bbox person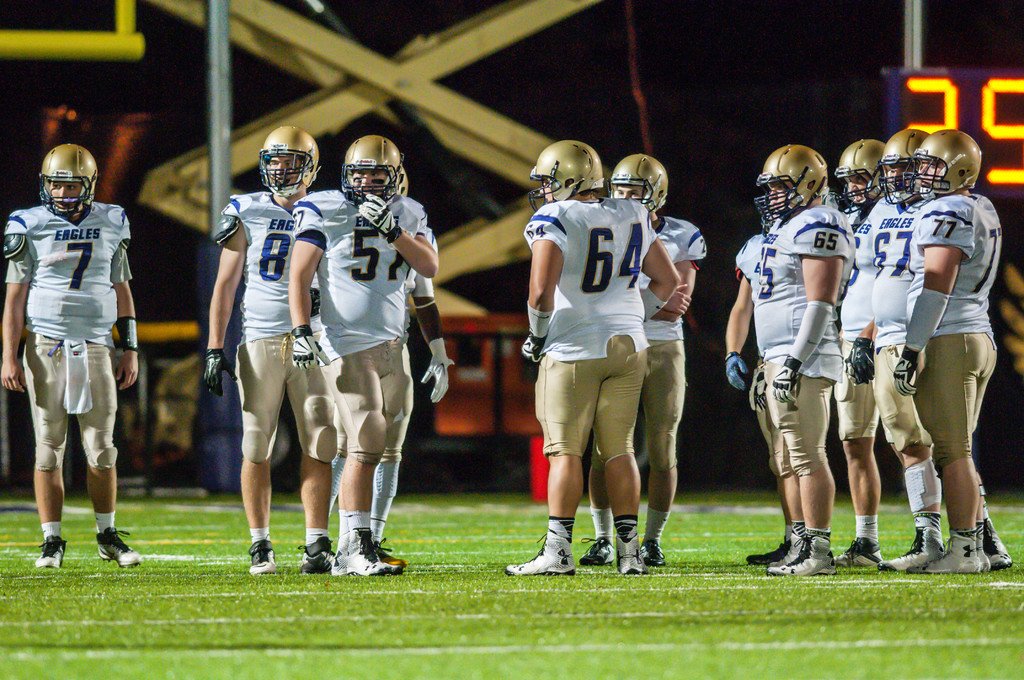
box(203, 123, 333, 574)
